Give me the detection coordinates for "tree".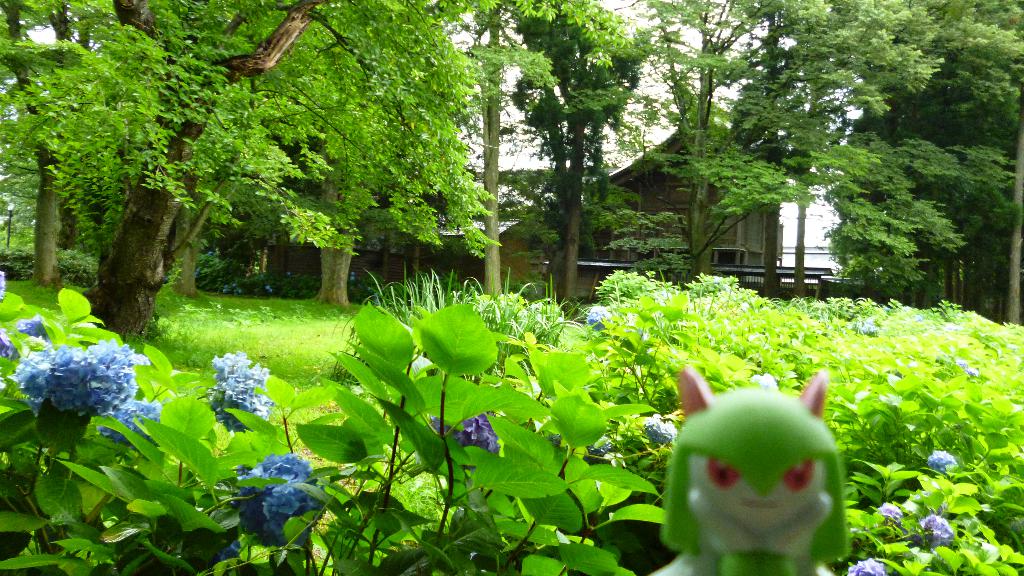
(28, 0, 547, 358).
